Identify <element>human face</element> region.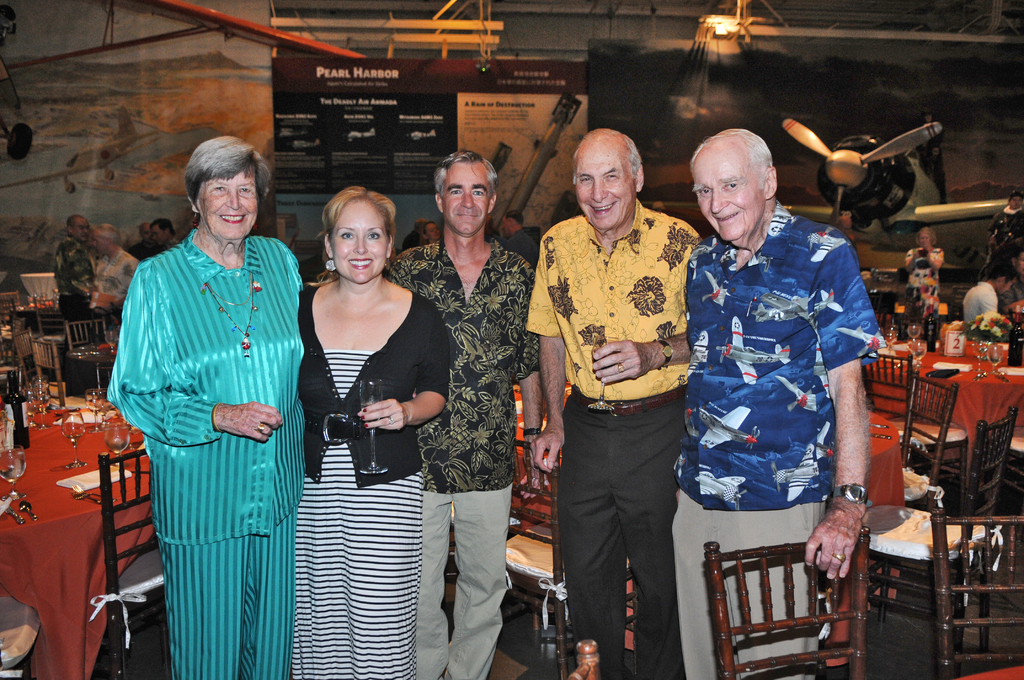
Region: box=[71, 216, 88, 245].
